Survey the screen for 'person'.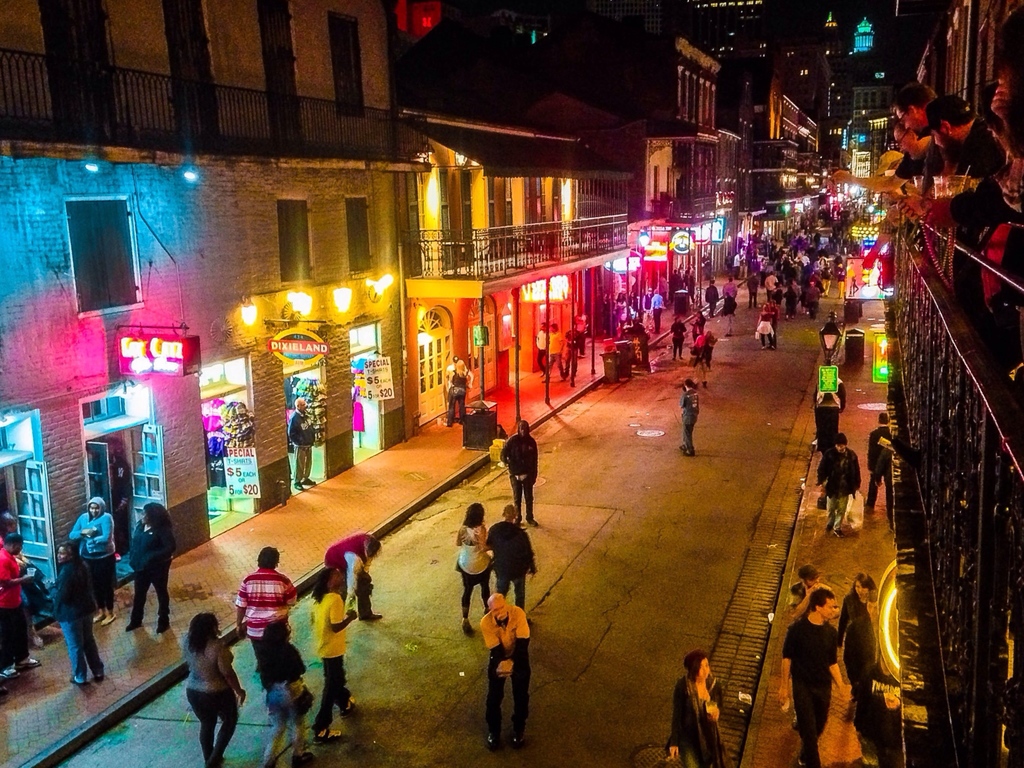
Survey found: bbox=[45, 540, 112, 689].
